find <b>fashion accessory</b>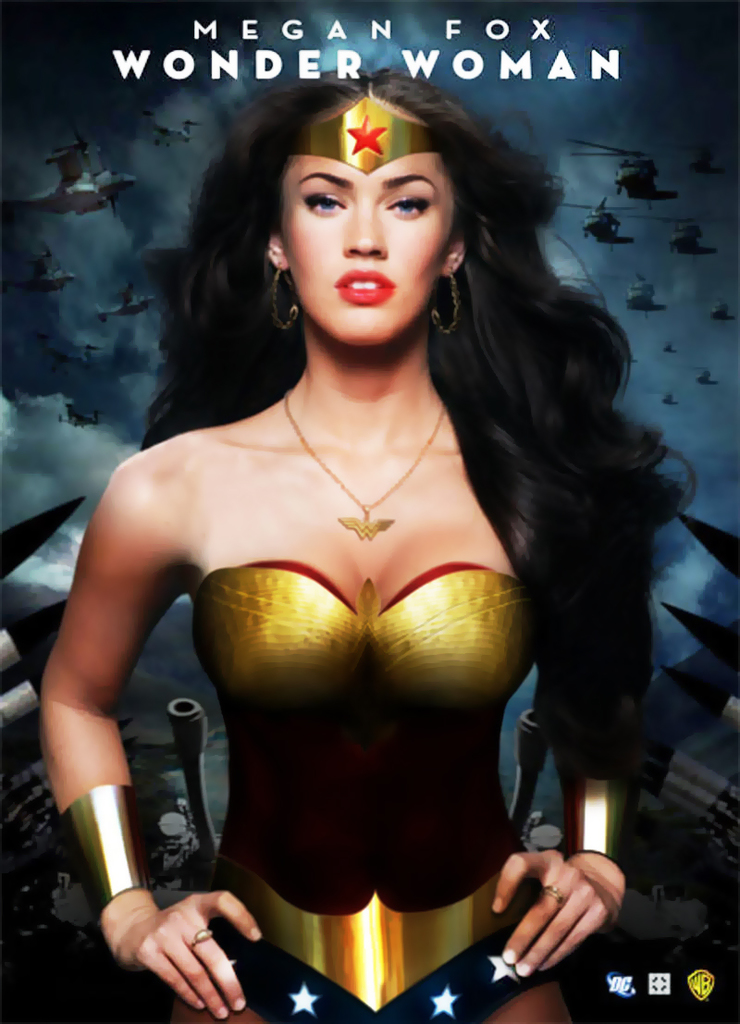
(left=275, top=265, right=302, bottom=339)
